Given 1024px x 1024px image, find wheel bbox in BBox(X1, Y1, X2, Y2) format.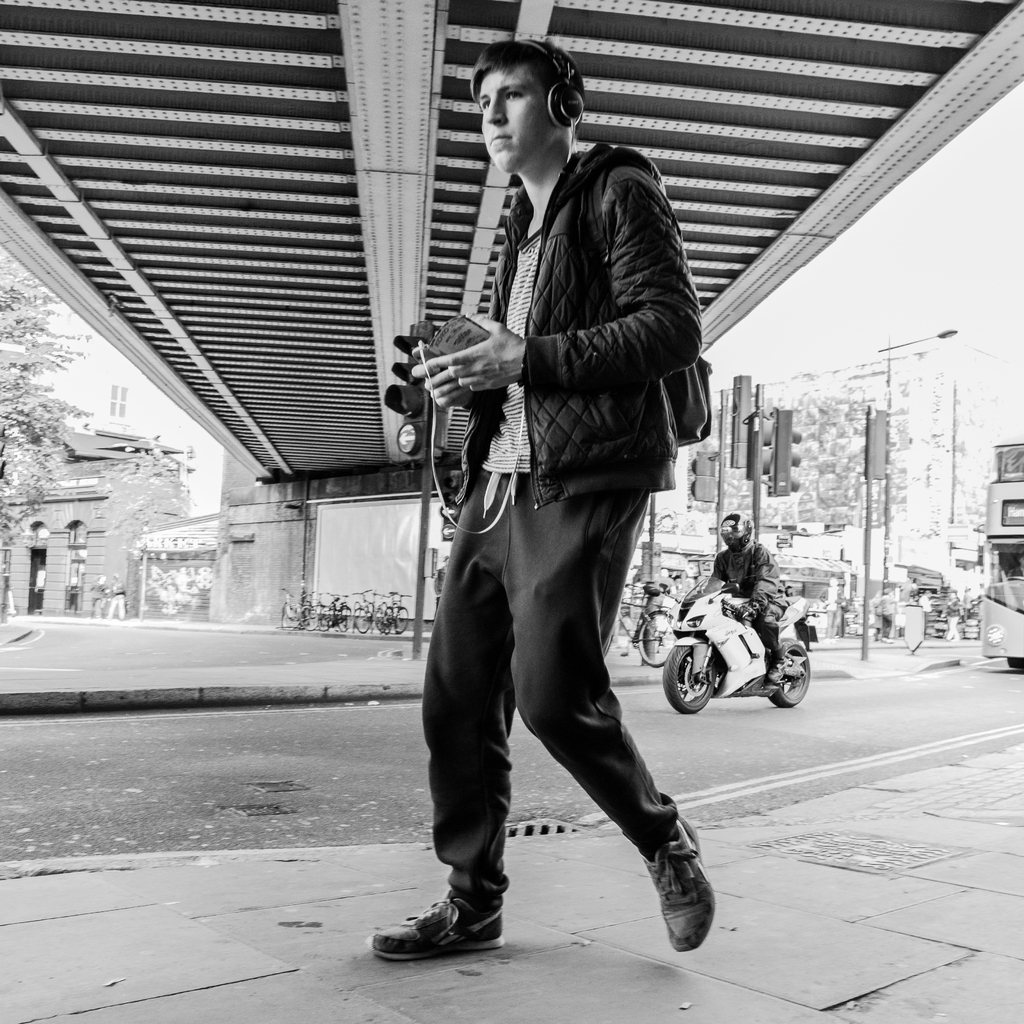
BBox(671, 645, 717, 718).
